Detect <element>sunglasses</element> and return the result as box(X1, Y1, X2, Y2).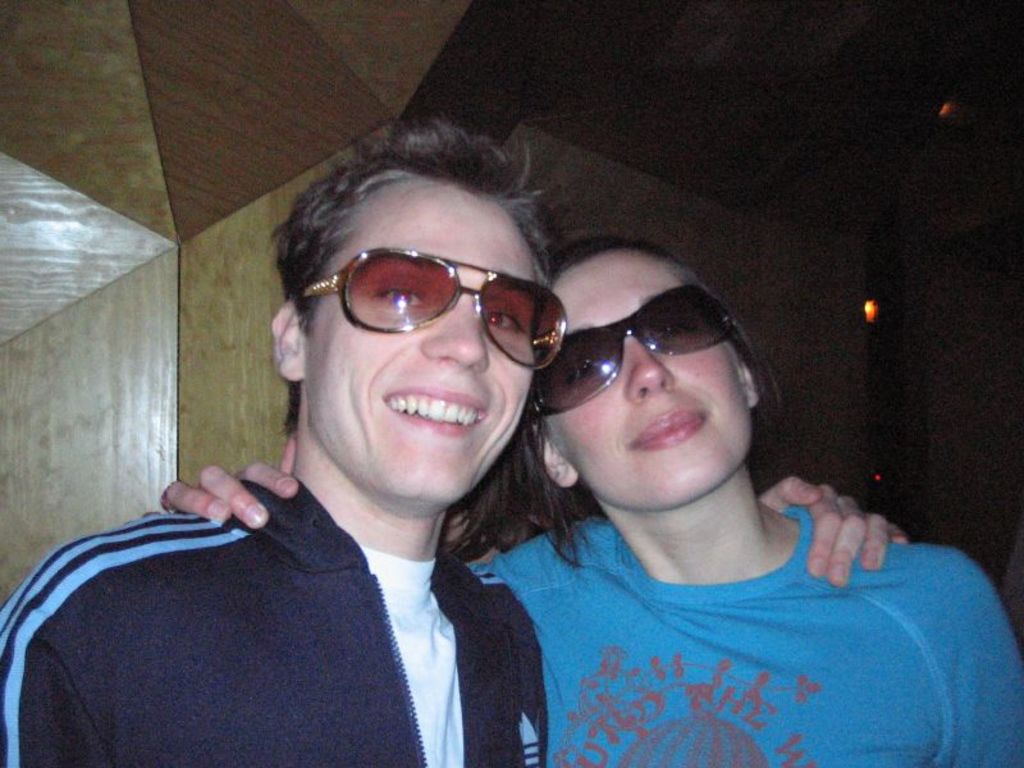
box(521, 314, 758, 421).
